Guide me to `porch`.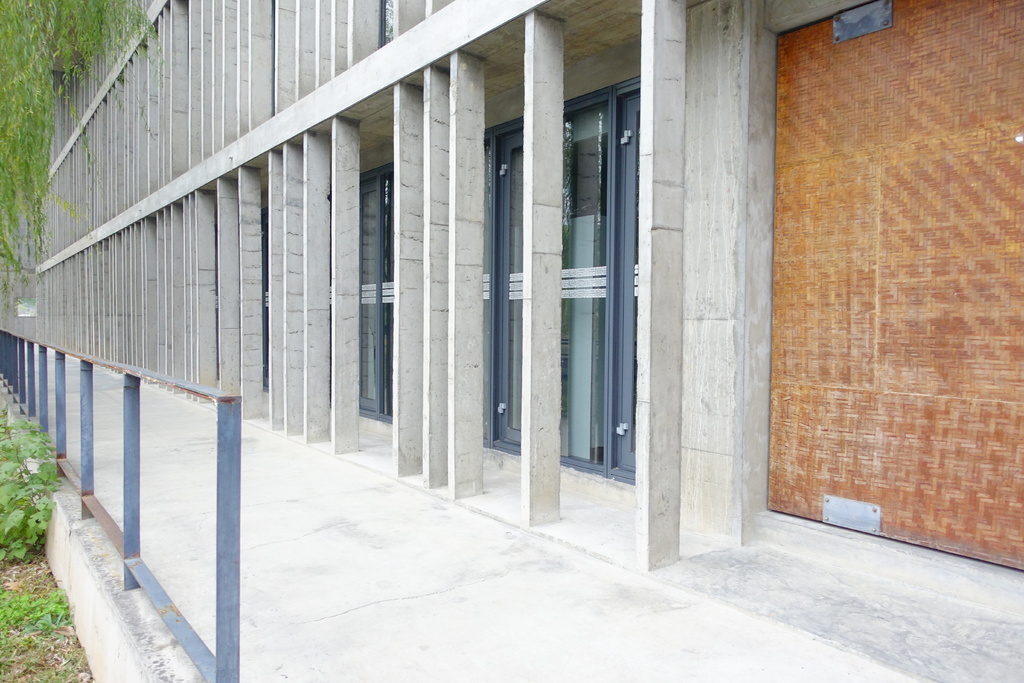
Guidance: [x1=0, y1=323, x2=936, y2=682].
